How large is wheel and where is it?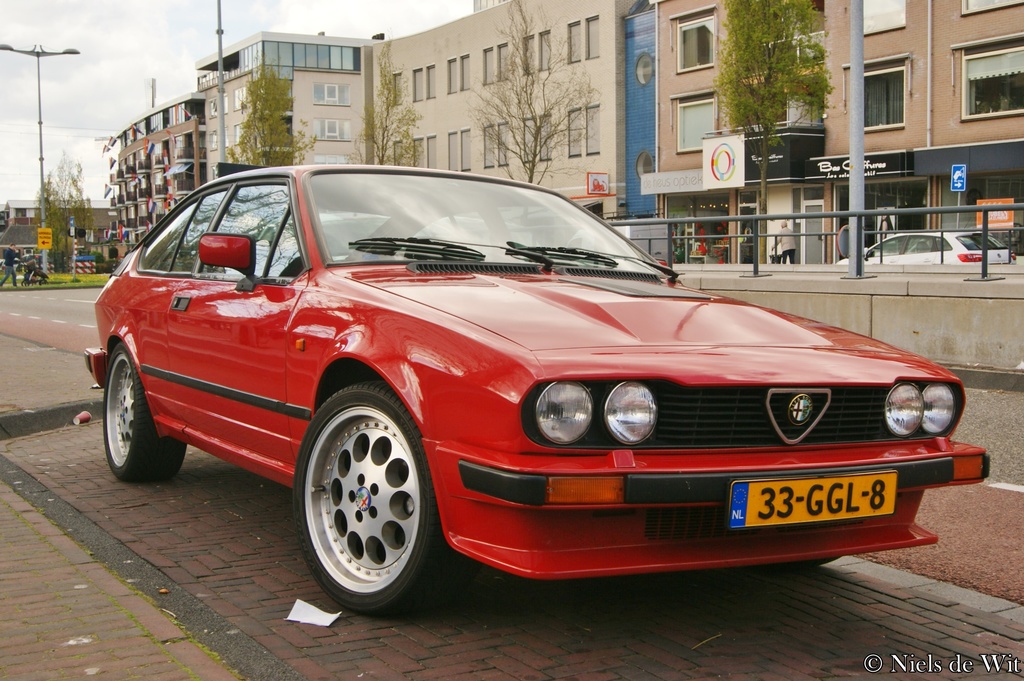
Bounding box: bbox=[296, 376, 433, 620].
